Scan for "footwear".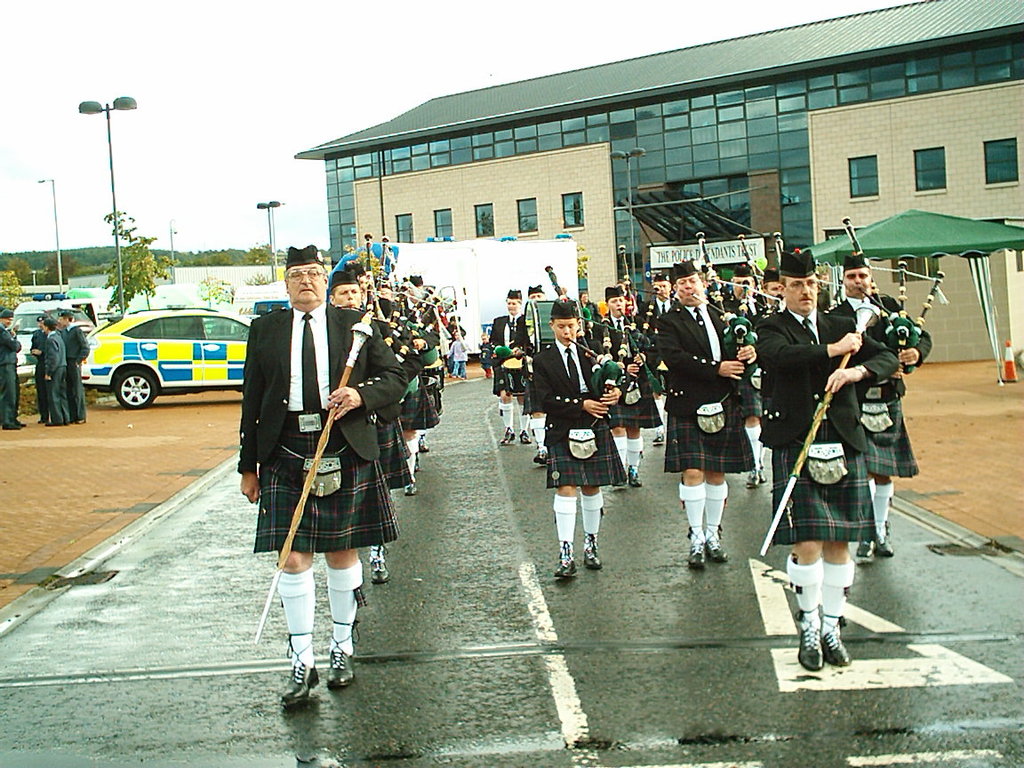
Scan result: 526 444 545 465.
